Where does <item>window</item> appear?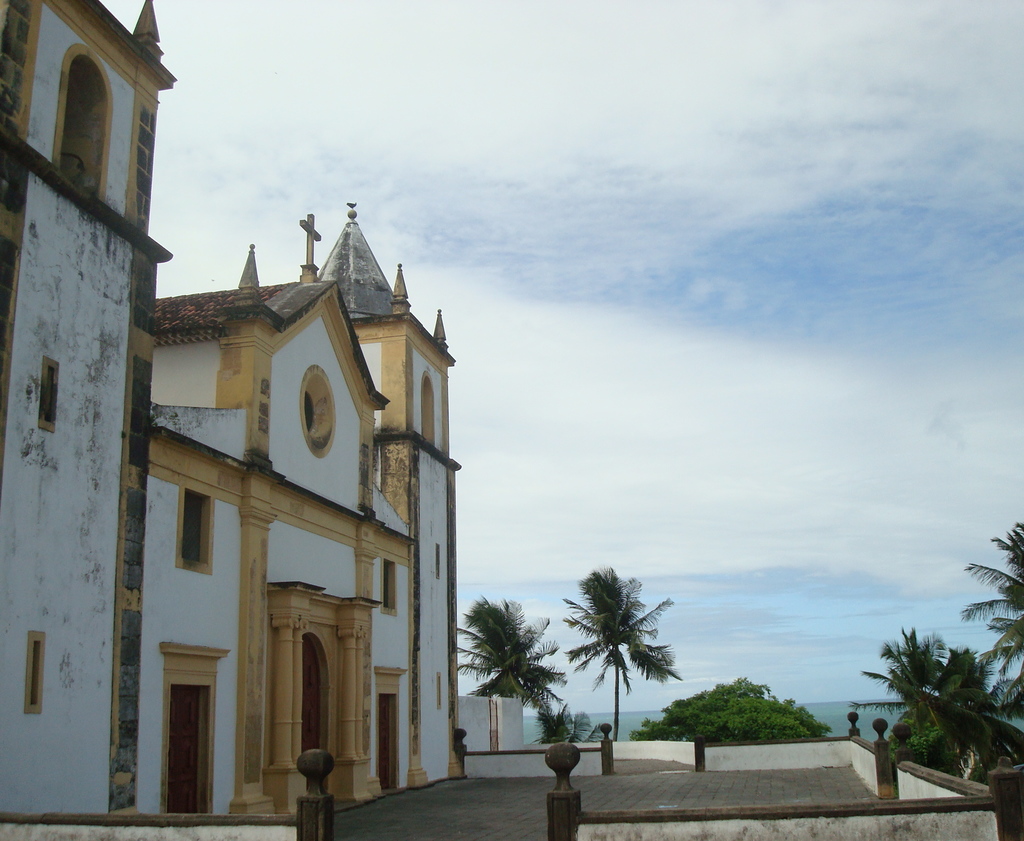
Appears at (left=178, top=495, right=209, bottom=566).
